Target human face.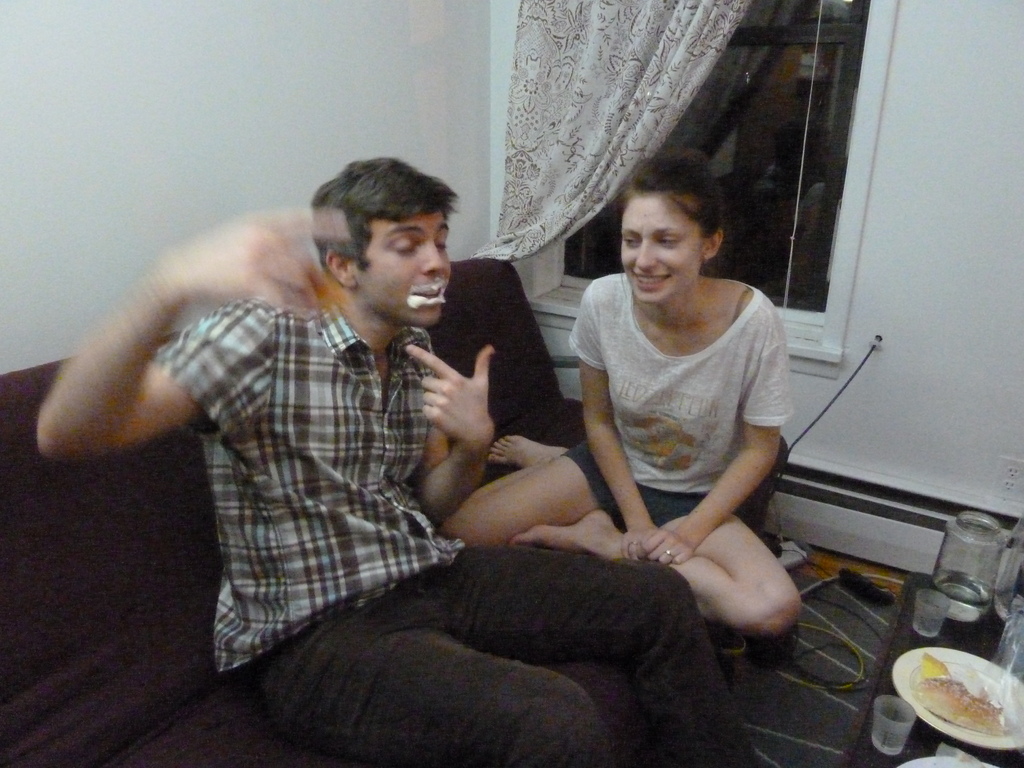
Target region: (355, 205, 454, 328).
